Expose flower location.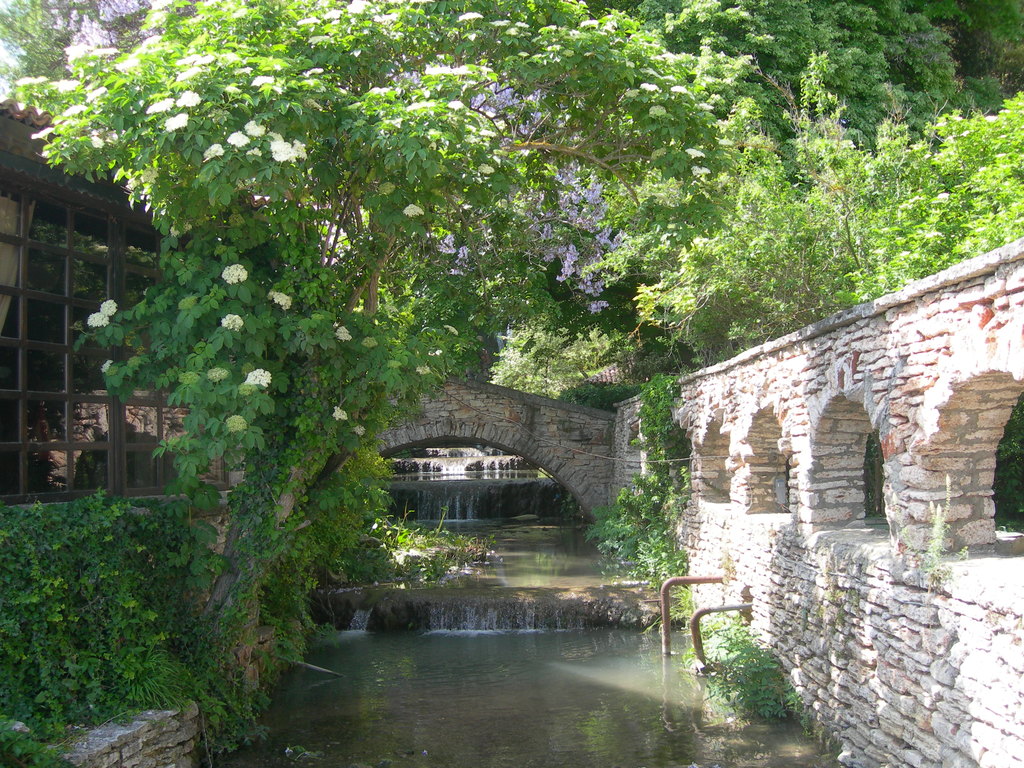
Exposed at rect(270, 290, 295, 310).
